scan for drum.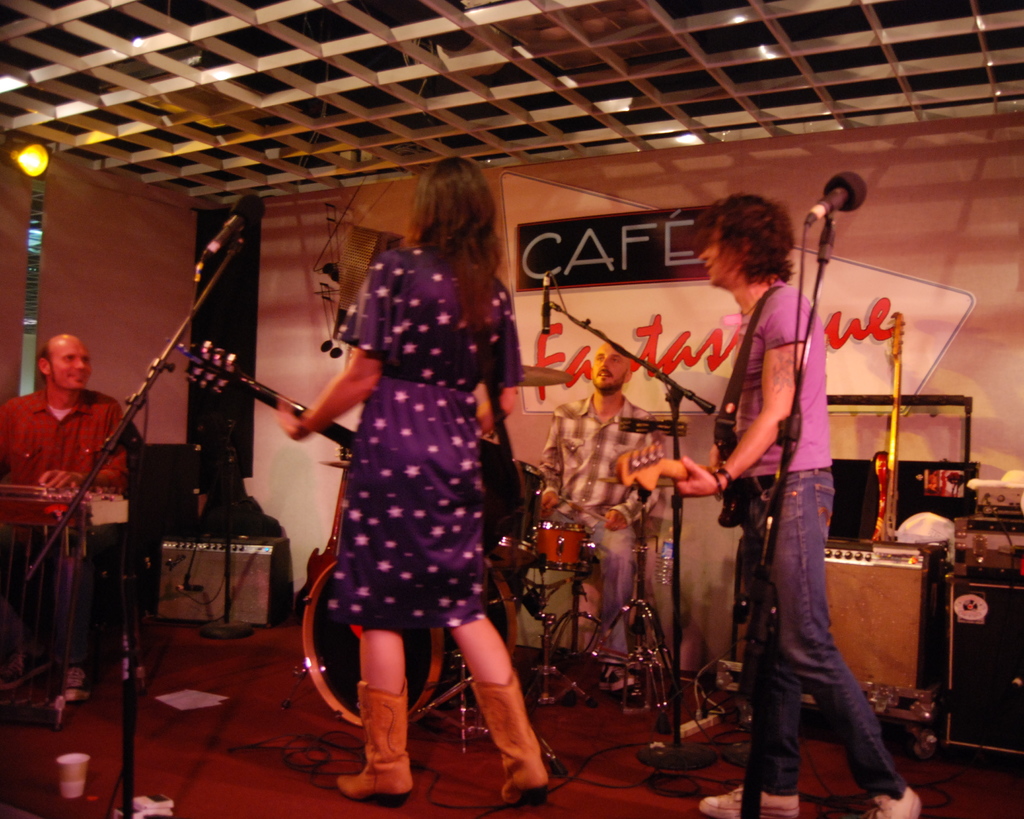
Scan result: 493:457:554:571.
